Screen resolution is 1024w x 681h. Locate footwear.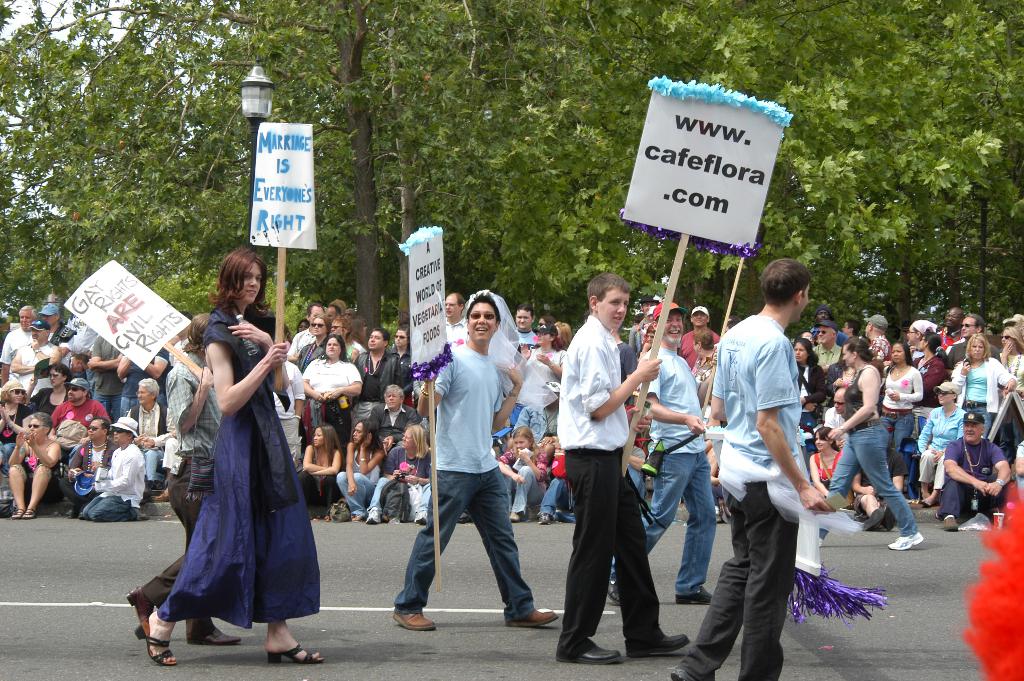
bbox=[125, 584, 154, 637].
